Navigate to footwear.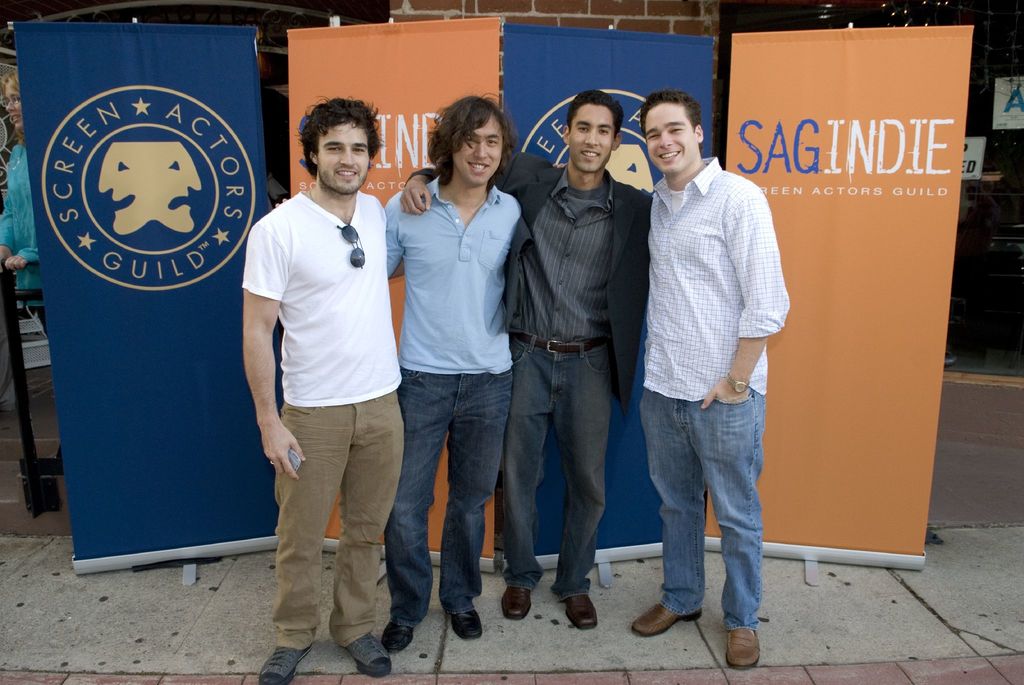
Navigation target: detection(451, 609, 484, 638).
